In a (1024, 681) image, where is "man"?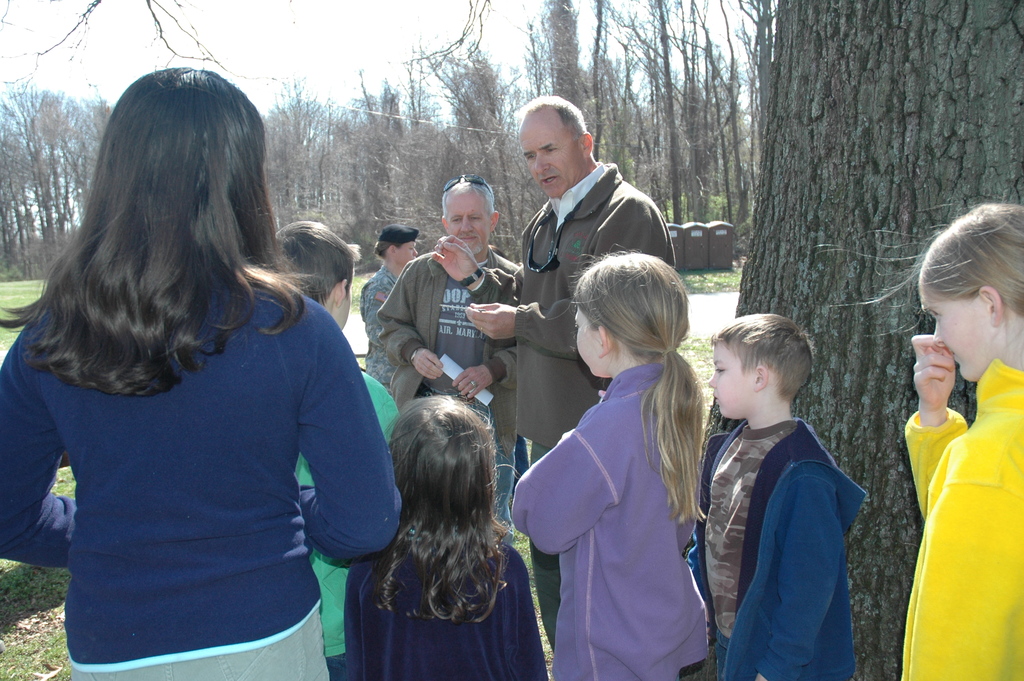
[431, 97, 678, 654].
